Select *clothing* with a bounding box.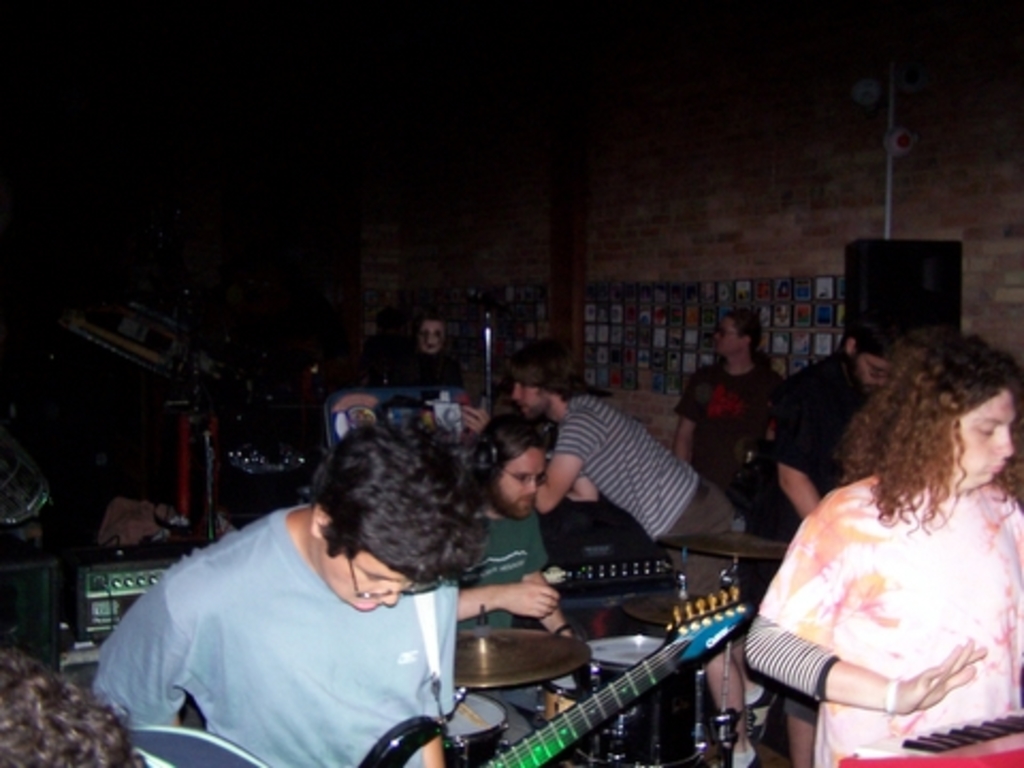
left=747, top=471, right=1022, bottom=762.
